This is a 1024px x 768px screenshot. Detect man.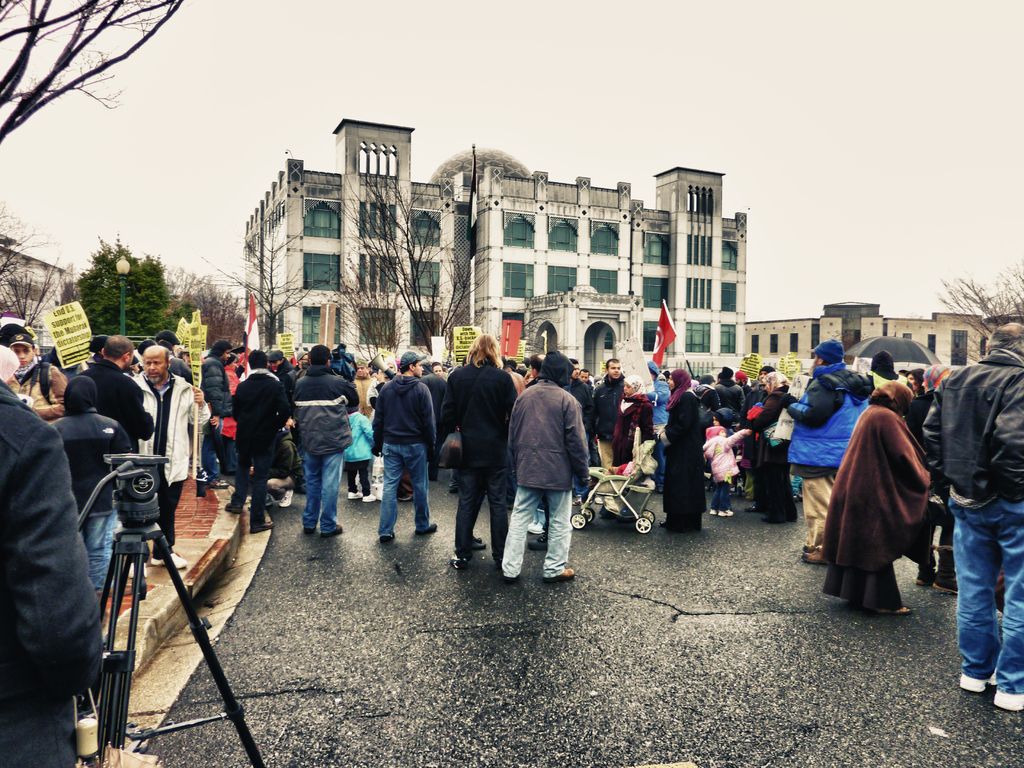
Rect(225, 347, 293, 534).
